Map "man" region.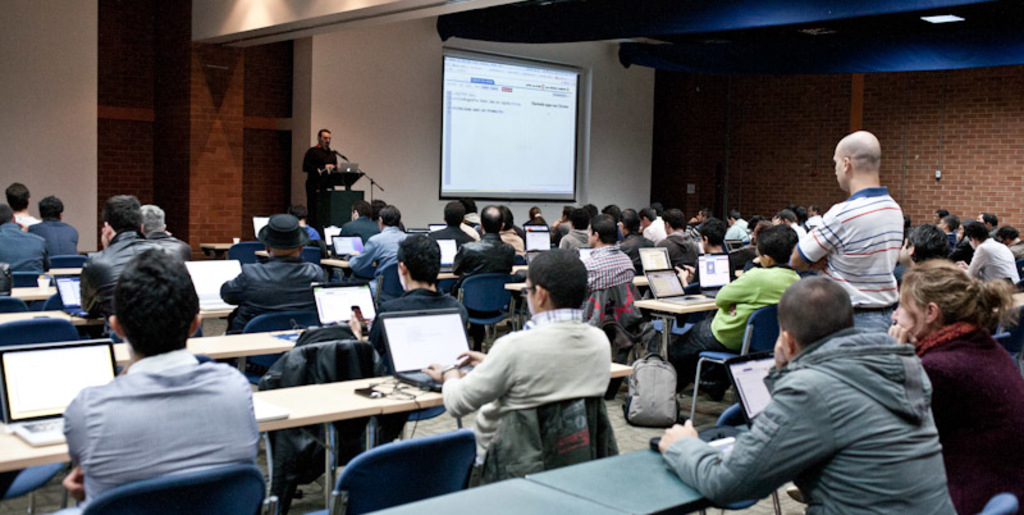
Mapped to locate(8, 182, 40, 231).
